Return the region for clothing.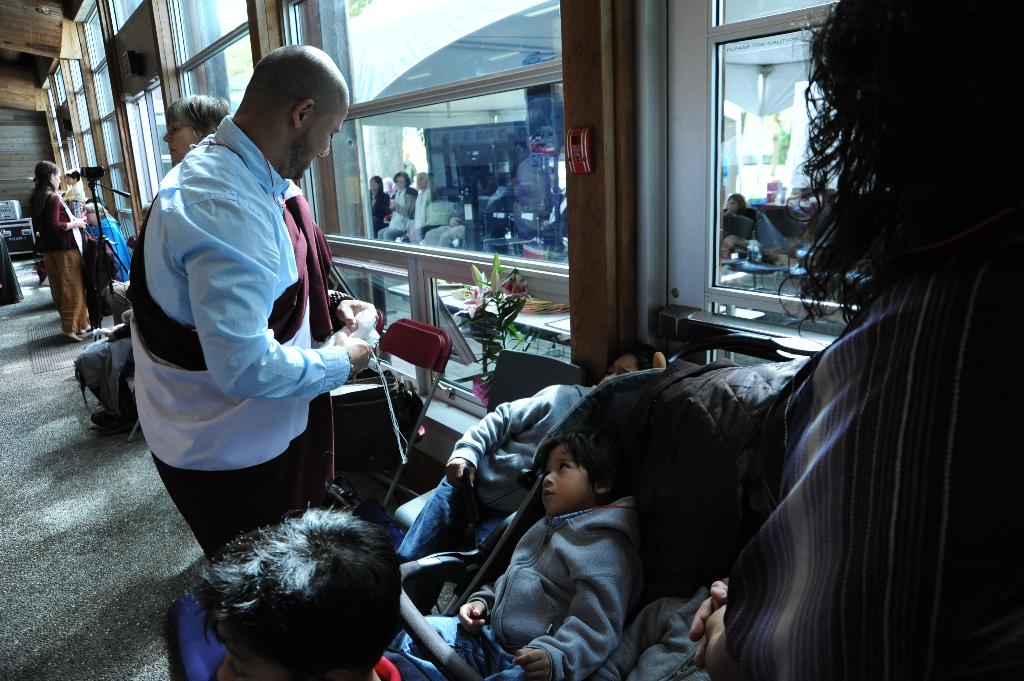
select_region(387, 490, 647, 671).
